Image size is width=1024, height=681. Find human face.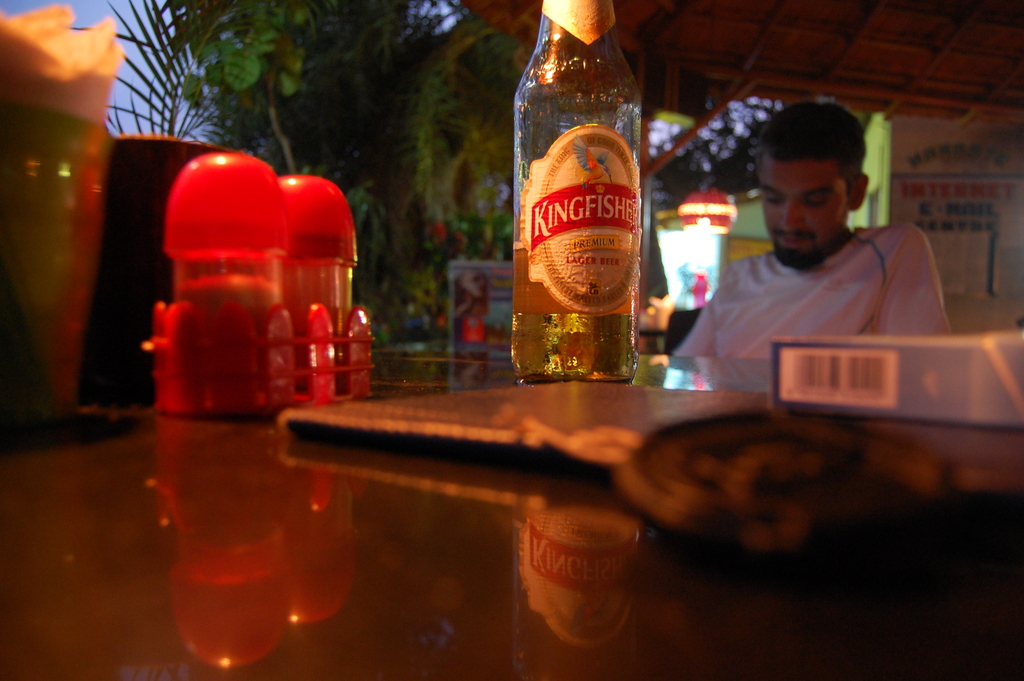
757/154/849/265.
